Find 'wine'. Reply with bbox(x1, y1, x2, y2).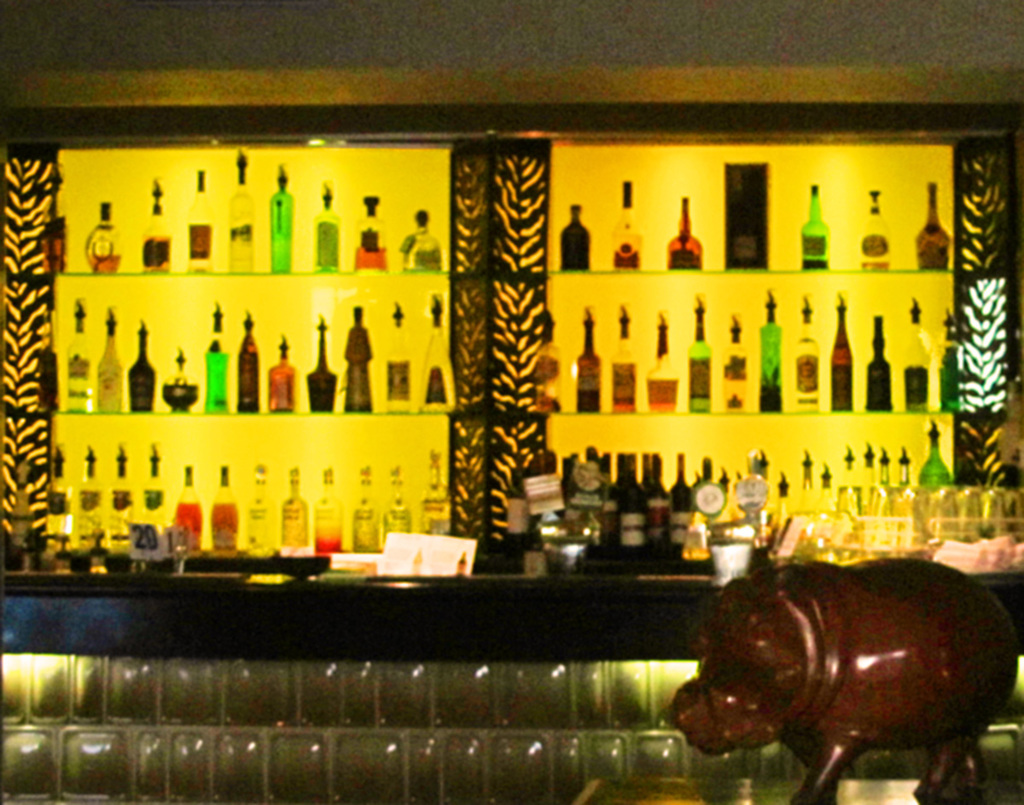
bbox(309, 180, 344, 275).
